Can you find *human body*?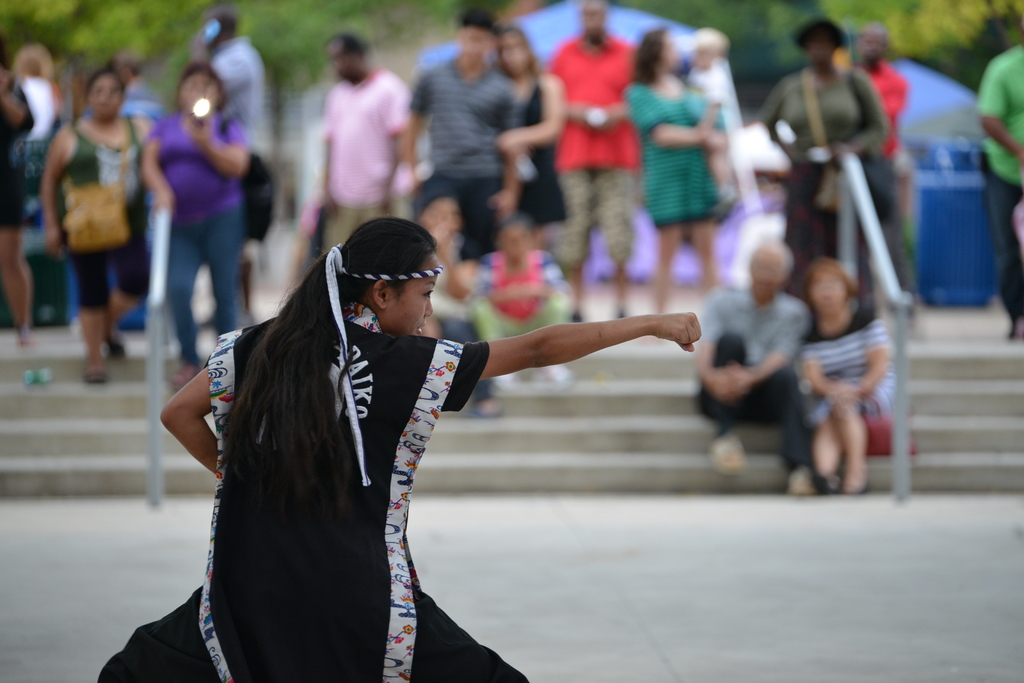
Yes, bounding box: {"left": 42, "top": 61, "right": 156, "bottom": 382}.
